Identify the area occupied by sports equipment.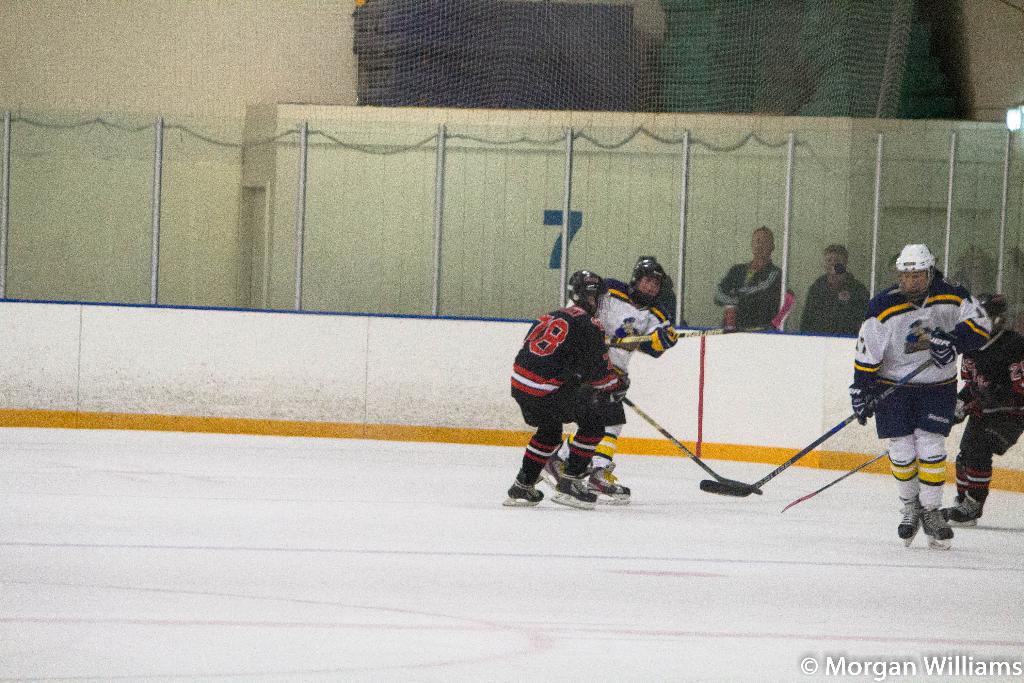
Area: <region>700, 359, 934, 492</region>.
